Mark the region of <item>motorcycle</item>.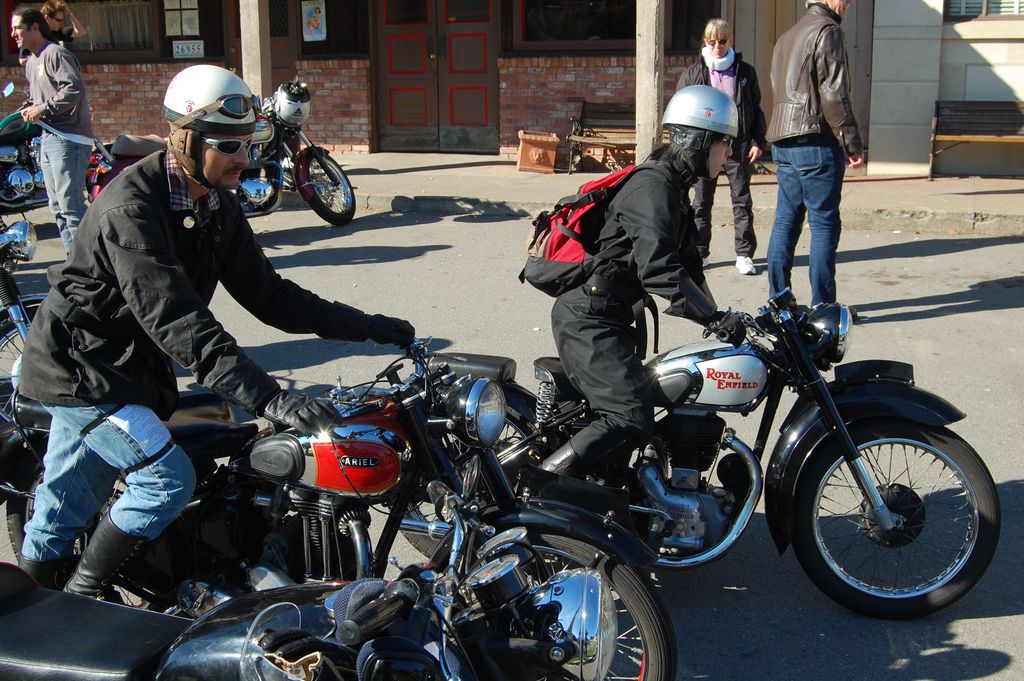
Region: rect(0, 85, 113, 220).
